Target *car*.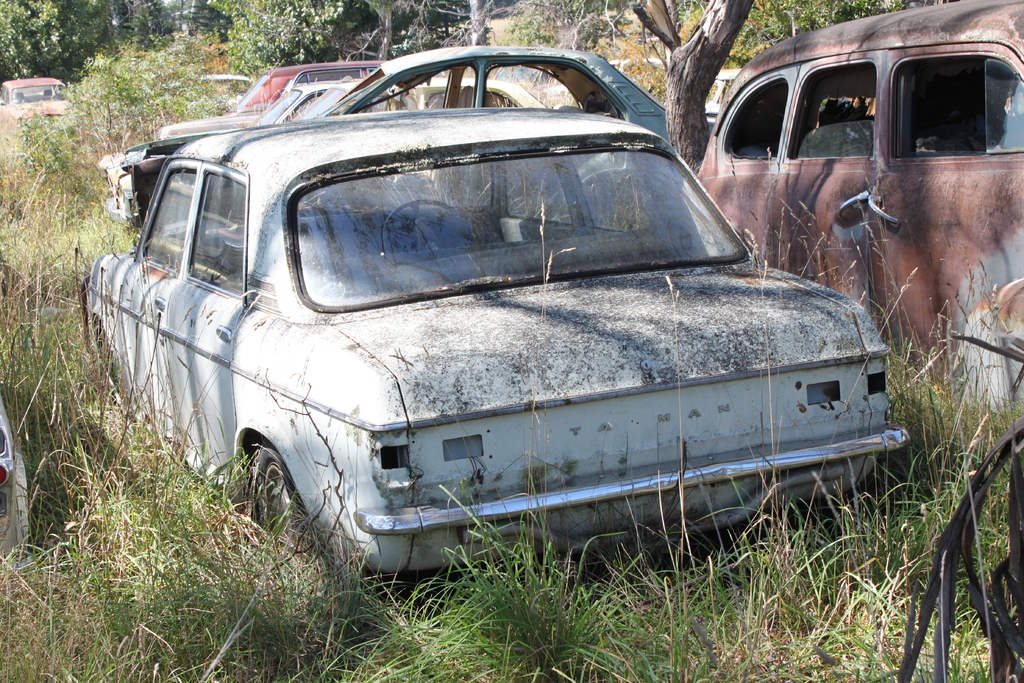
Target region: [0, 78, 73, 133].
